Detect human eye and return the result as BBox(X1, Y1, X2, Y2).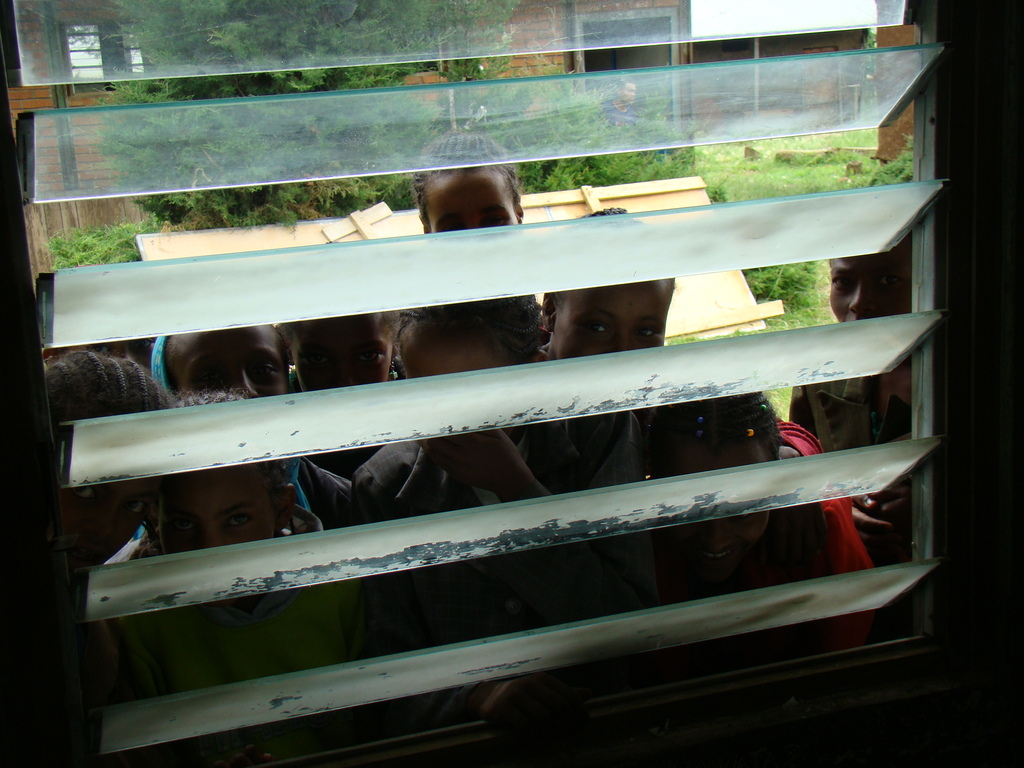
BBox(248, 360, 276, 384).
